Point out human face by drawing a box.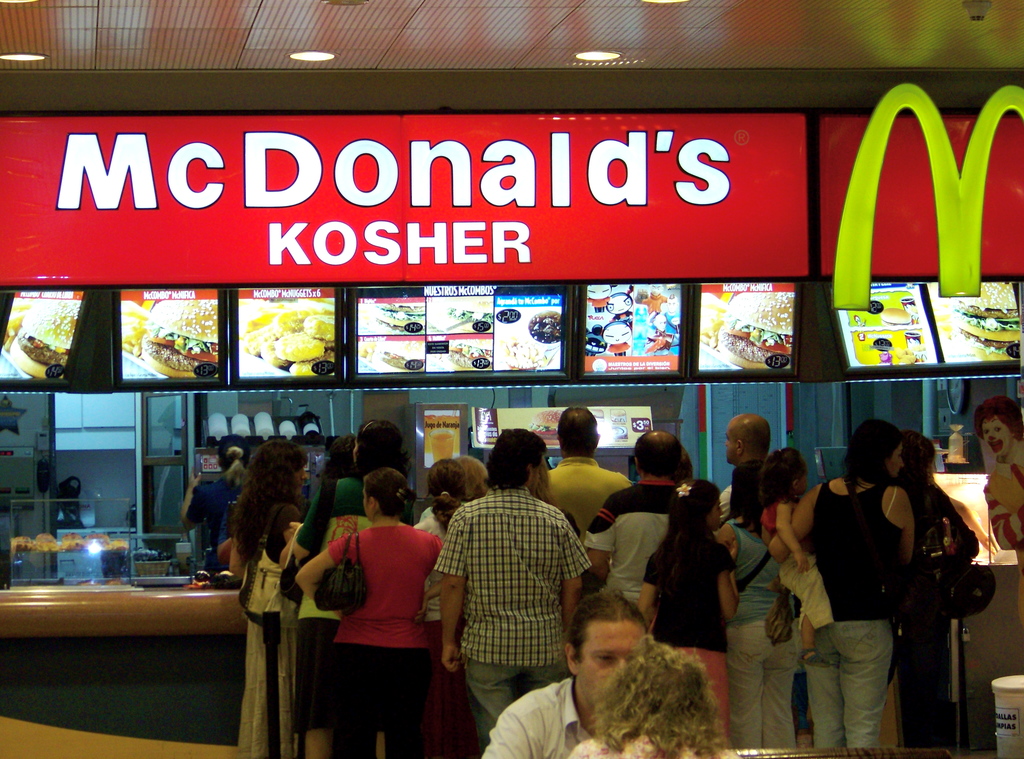
pyautogui.locateOnScreen(723, 419, 737, 465).
